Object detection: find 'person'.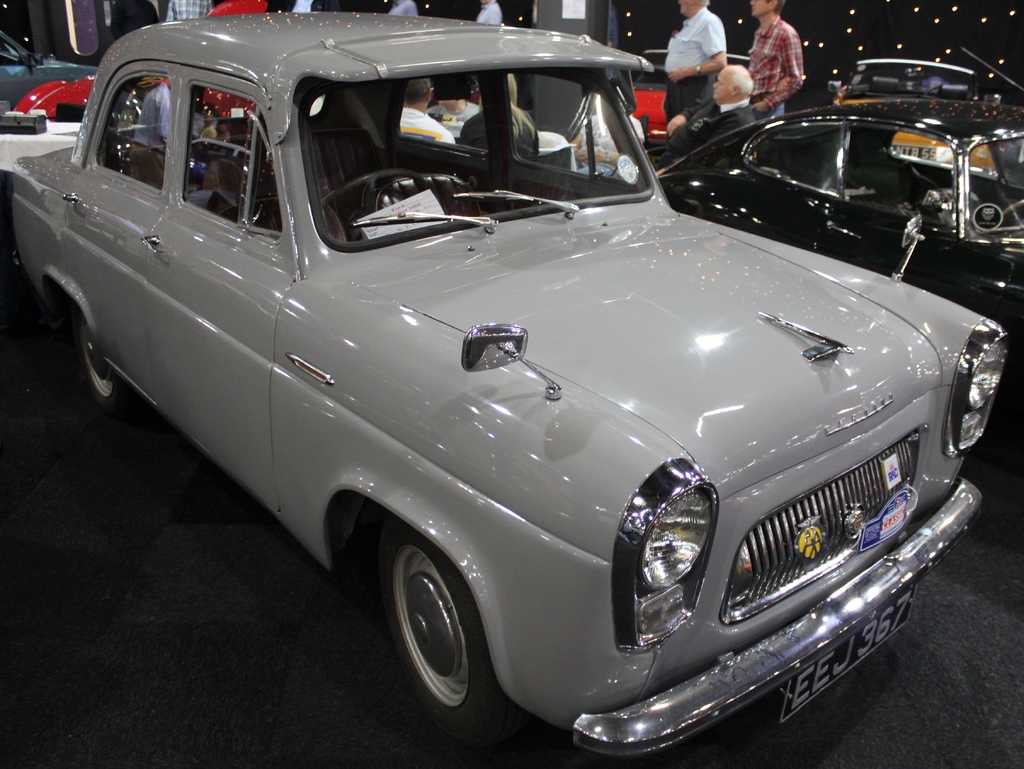
[left=265, top=0, right=337, bottom=13].
